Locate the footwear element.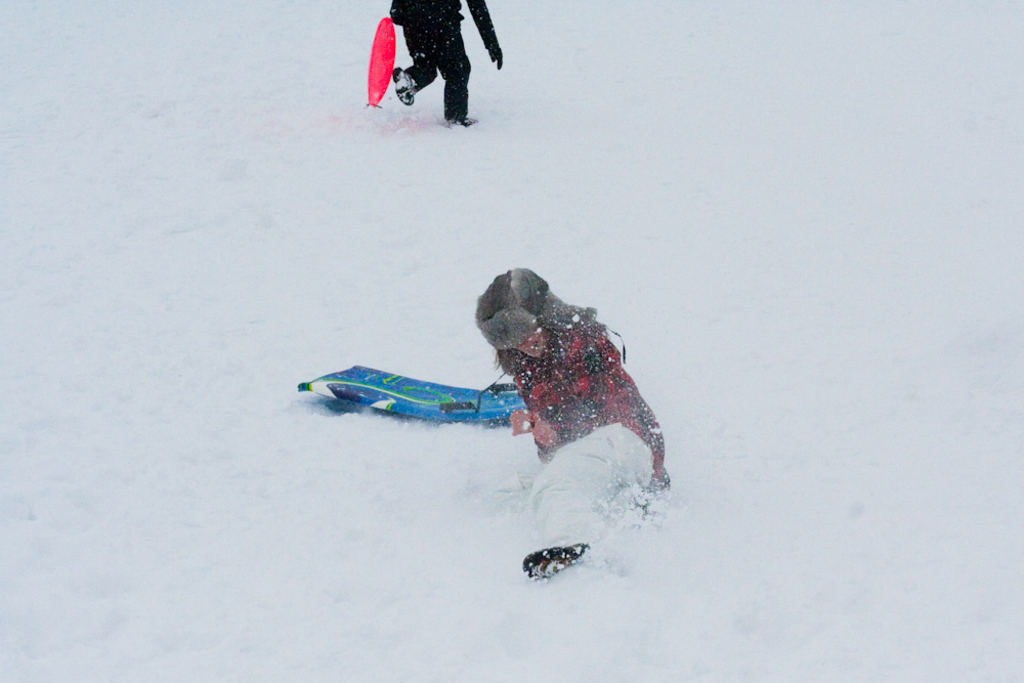
Element bbox: l=449, t=113, r=479, b=127.
